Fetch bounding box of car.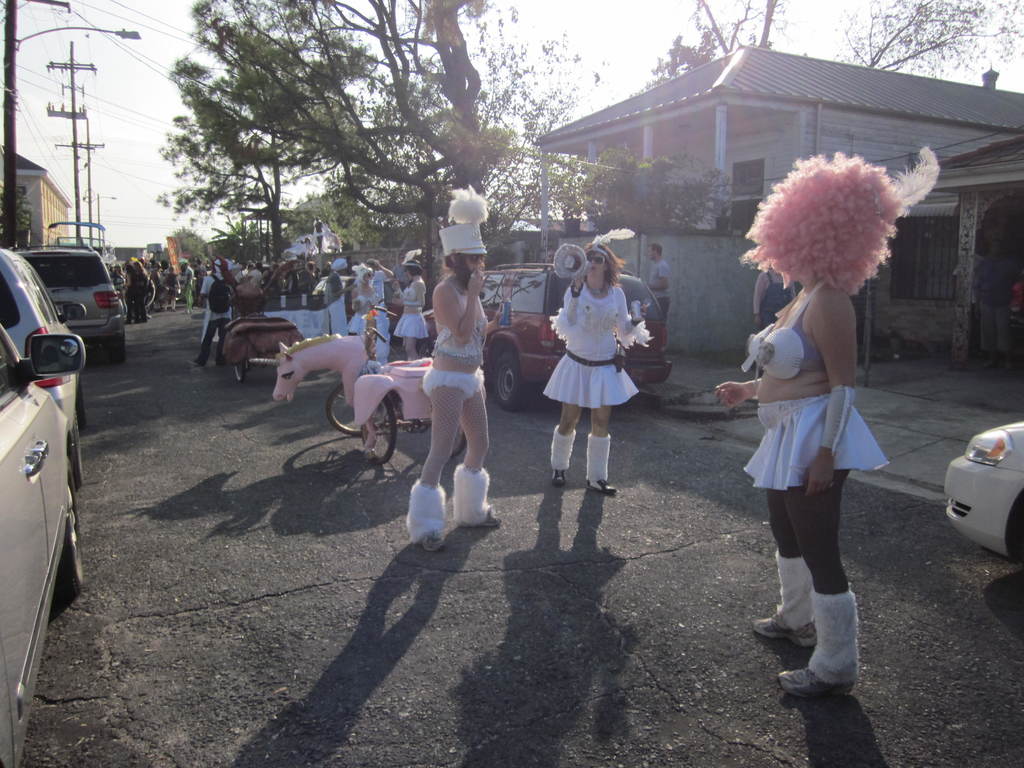
Bbox: bbox=[3, 321, 86, 767].
